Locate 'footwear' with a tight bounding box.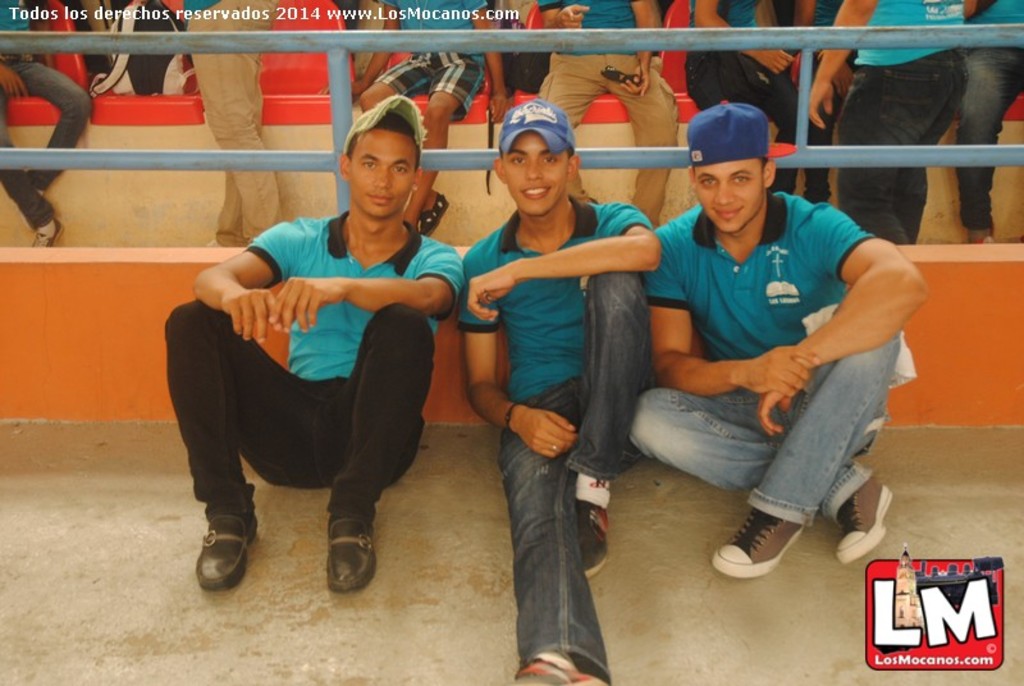
(x1=325, y1=514, x2=376, y2=593).
